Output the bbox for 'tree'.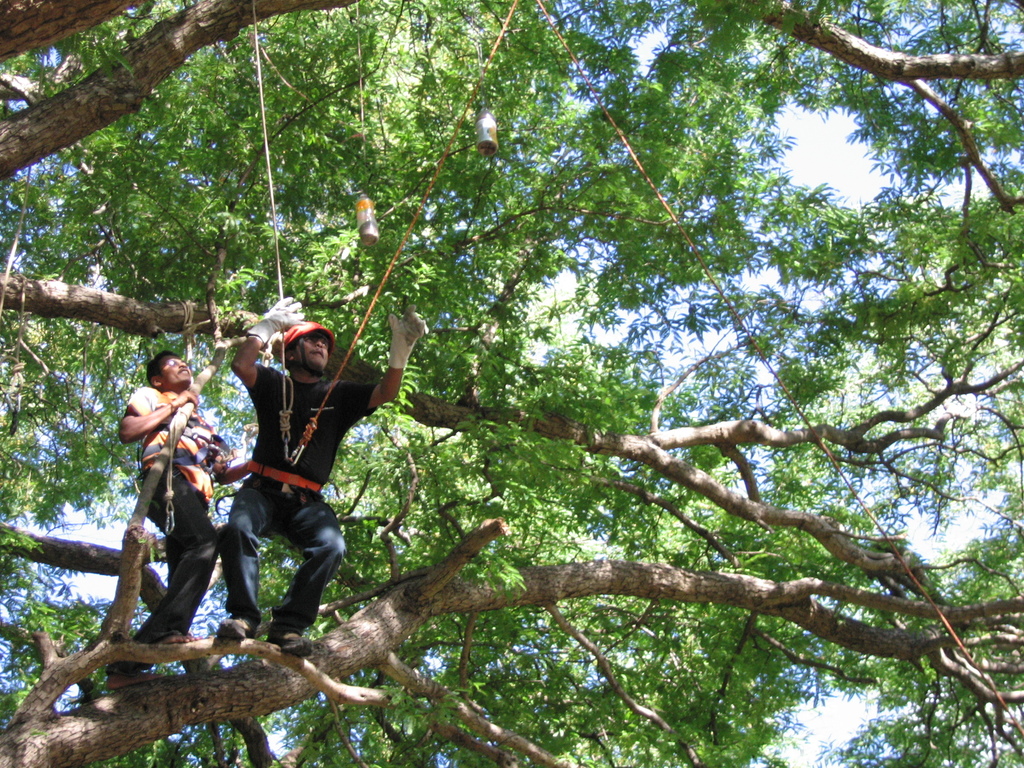
locate(49, 0, 1023, 756).
